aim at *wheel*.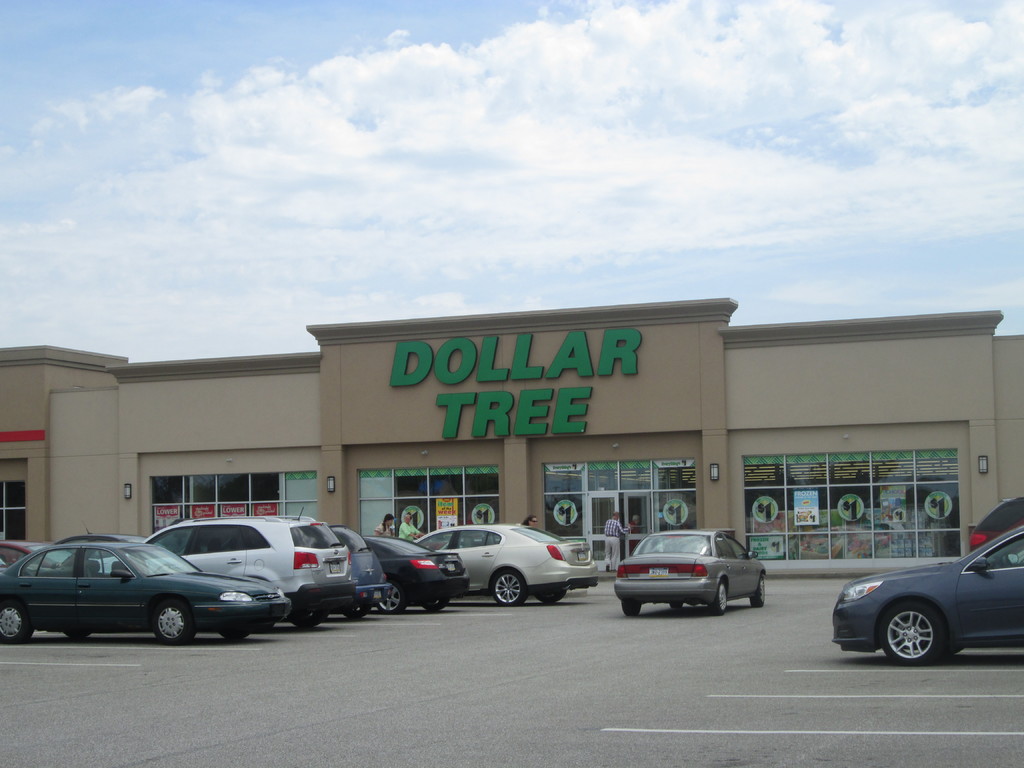
Aimed at bbox=(419, 598, 447, 611).
